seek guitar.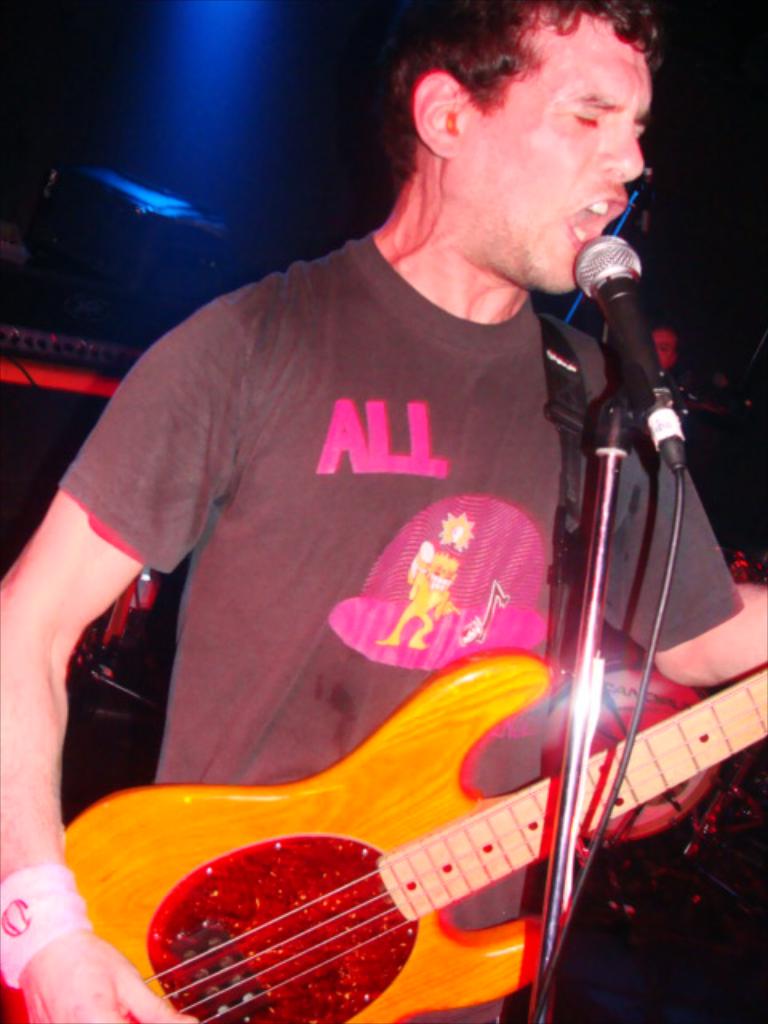
0:645:766:1022.
